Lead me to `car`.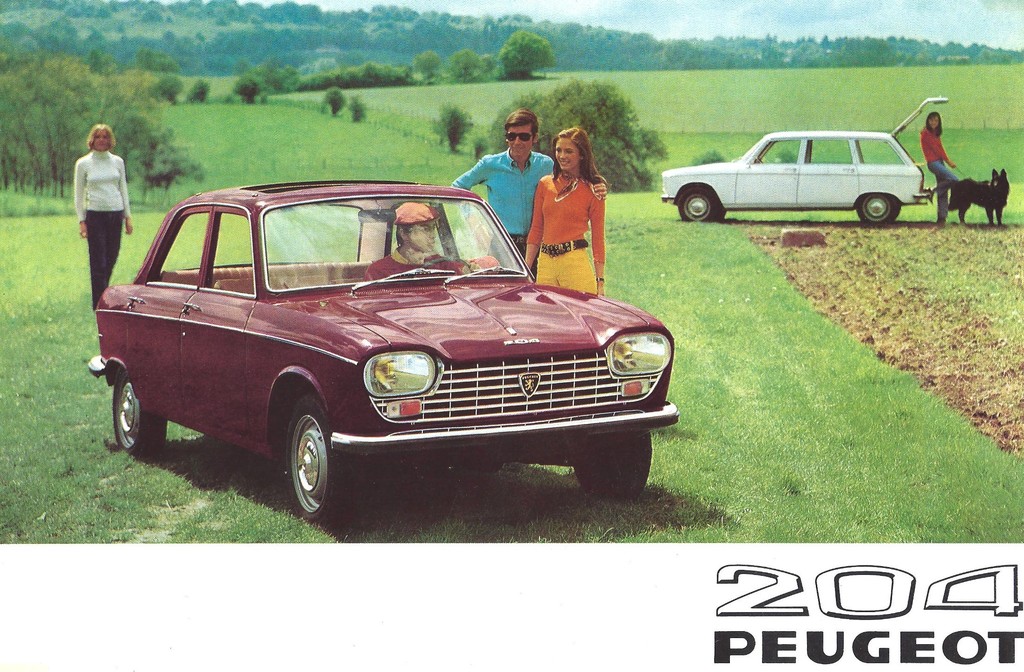
Lead to rect(88, 173, 684, 533).
